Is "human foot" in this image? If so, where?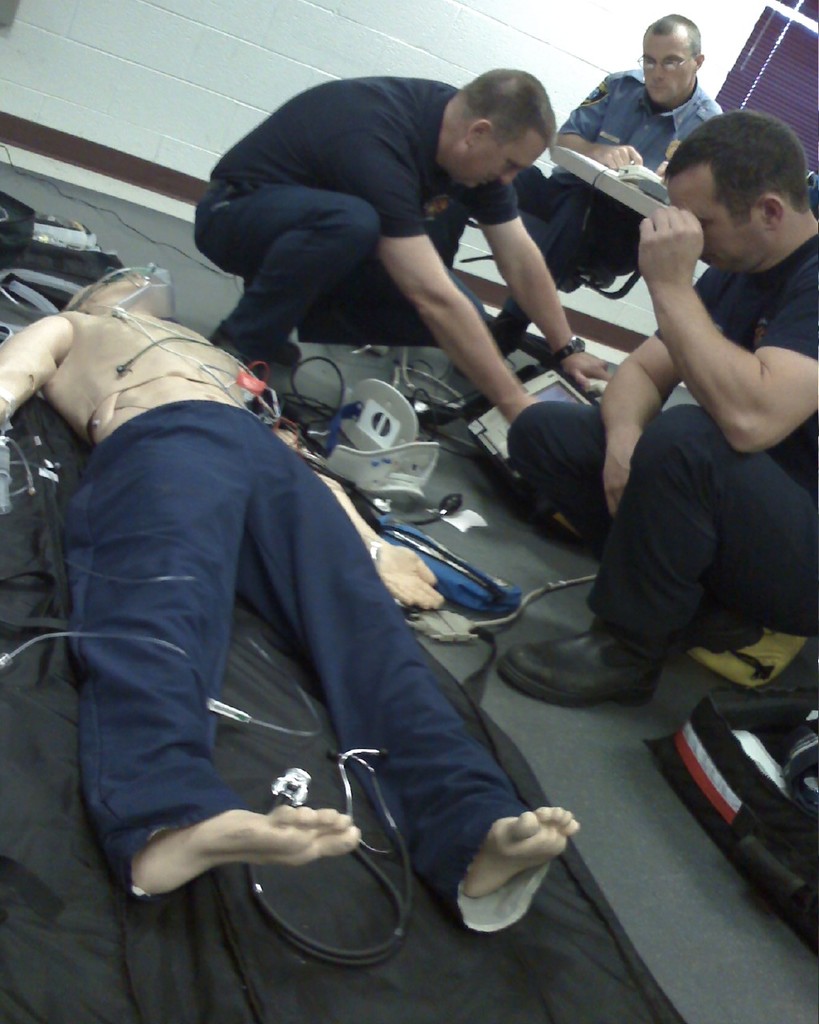
Yes, at (left=114, top=797, right=367, bottom=902).
